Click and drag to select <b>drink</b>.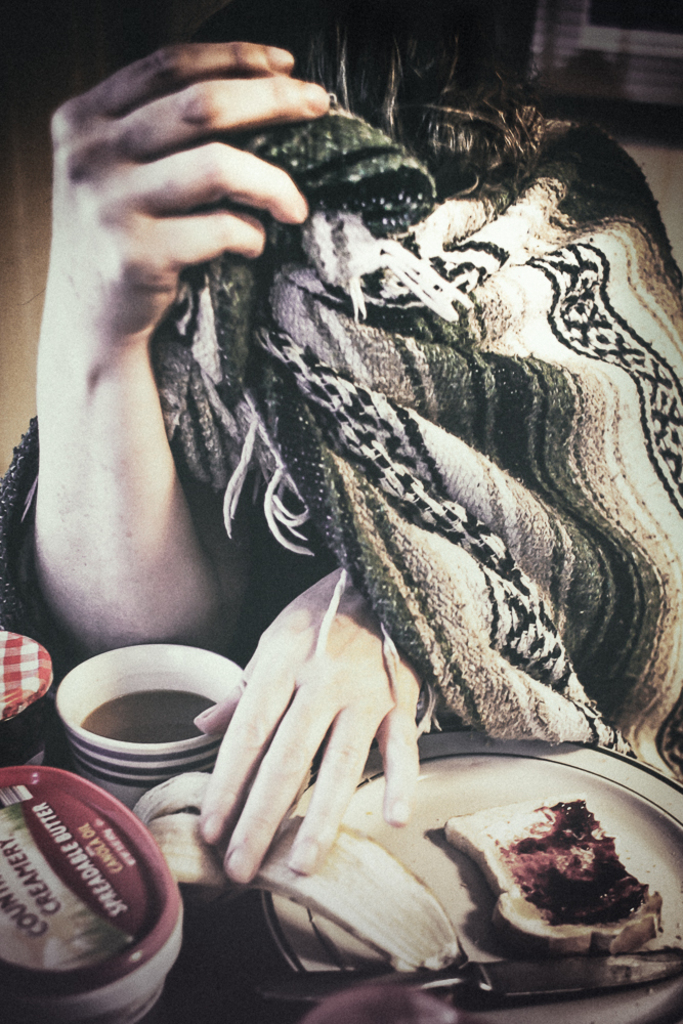
Selection: locate(79, 688, 219, 746).
